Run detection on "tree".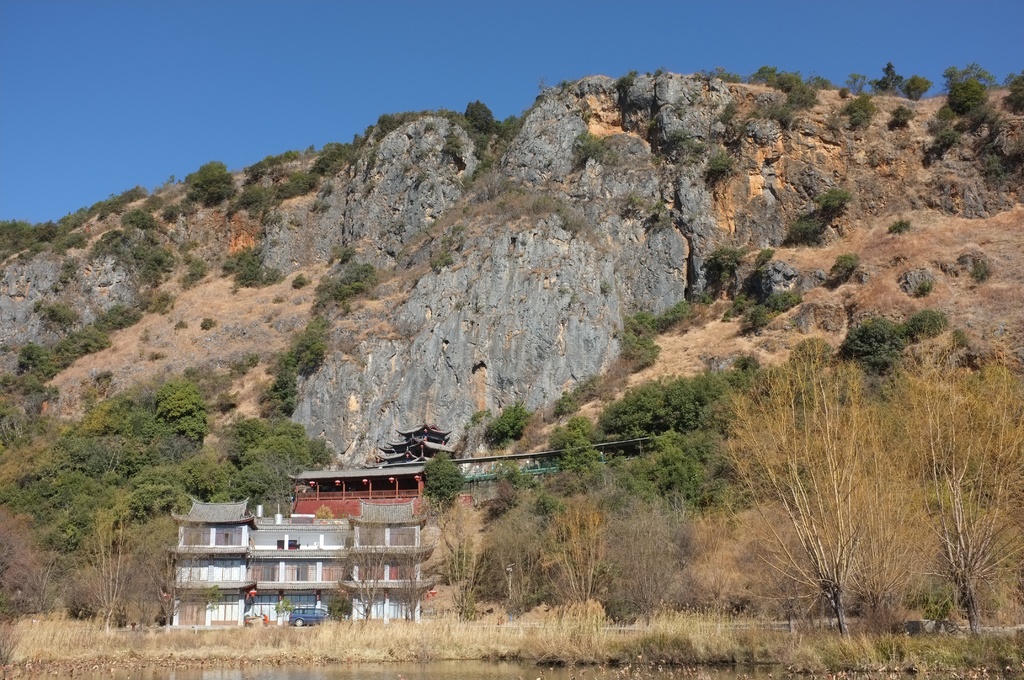
Result: <box>331,505,391,617</box>.
